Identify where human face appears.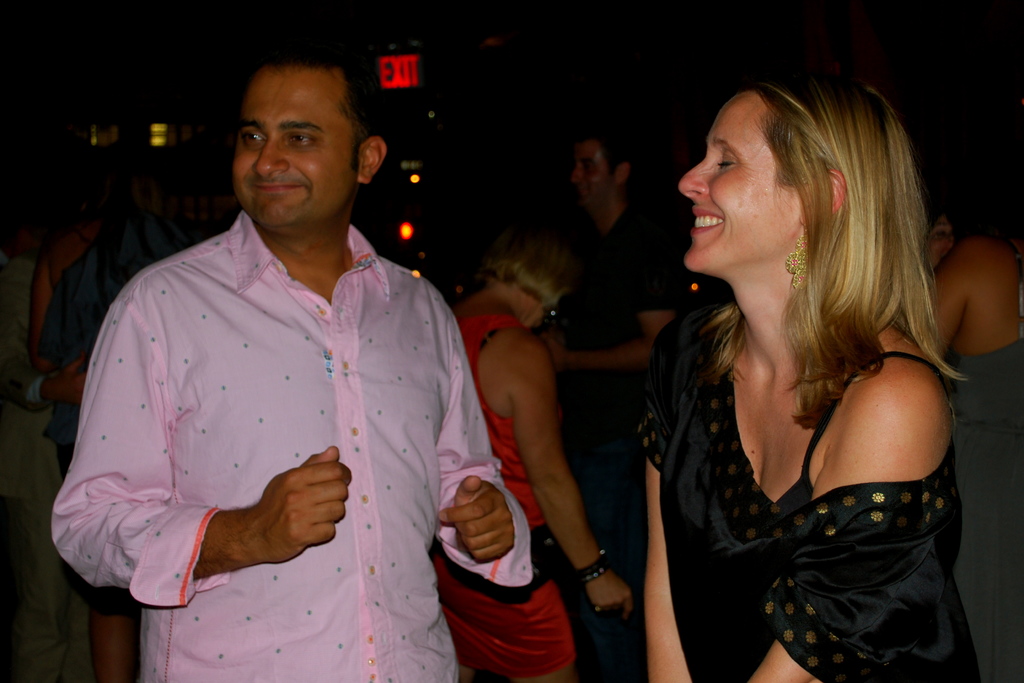
Appears at detection(572, 141, 614, 206).
